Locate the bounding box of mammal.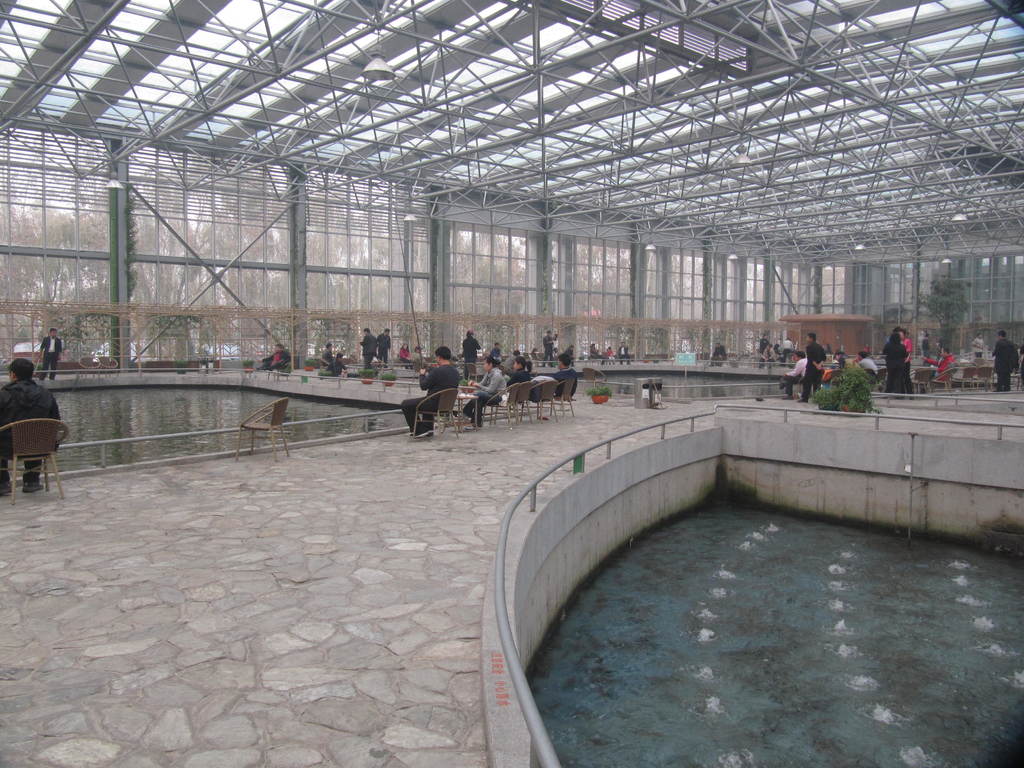
Bounding box: left=886, top=328, right=899, bottom=339.
